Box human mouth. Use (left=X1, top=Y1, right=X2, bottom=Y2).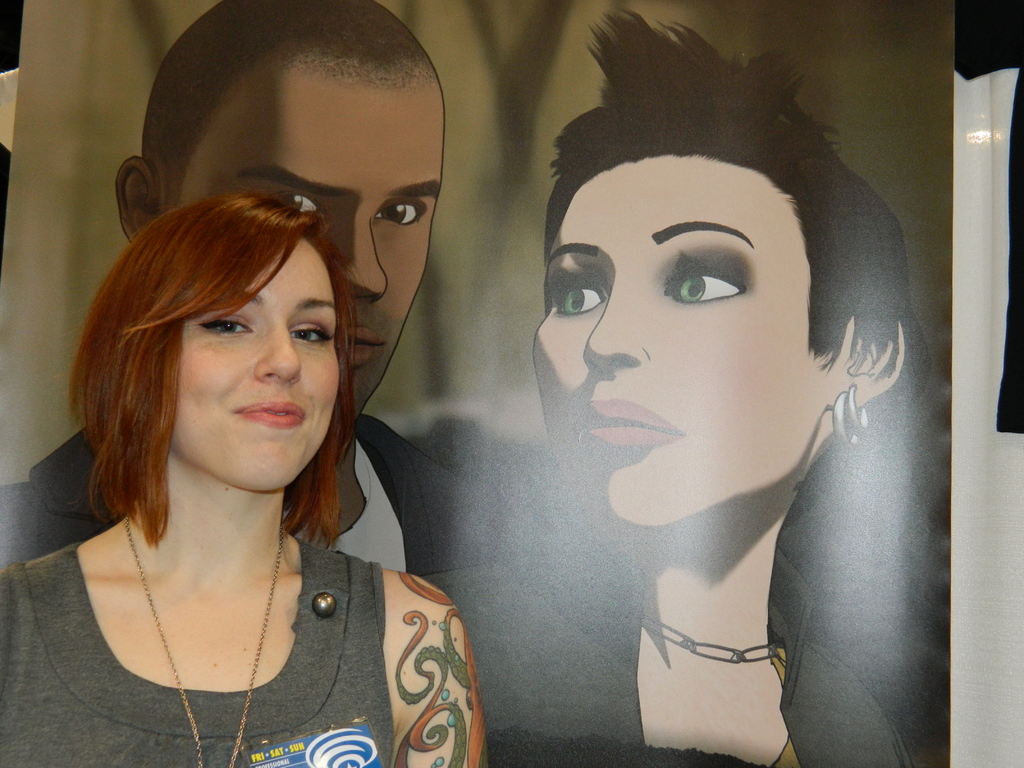
(left=350, top=325, right=383, bottom=371).
